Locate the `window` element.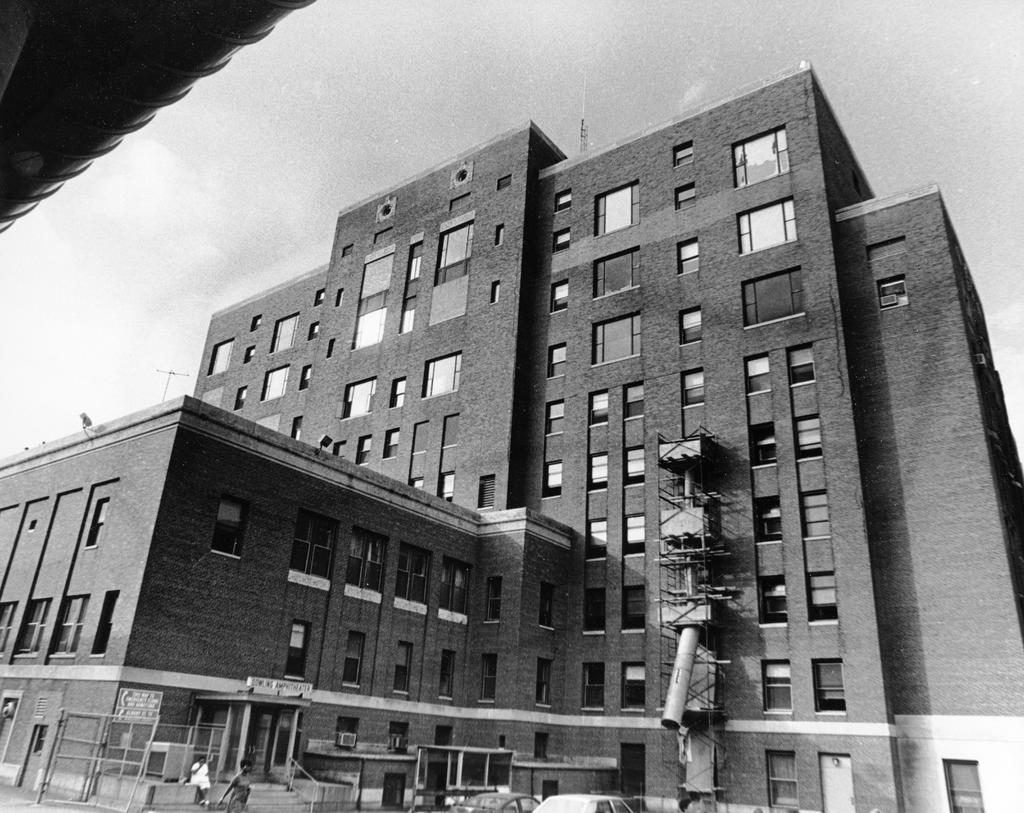
Element bbox: box=[406, 421, 429, 456].
